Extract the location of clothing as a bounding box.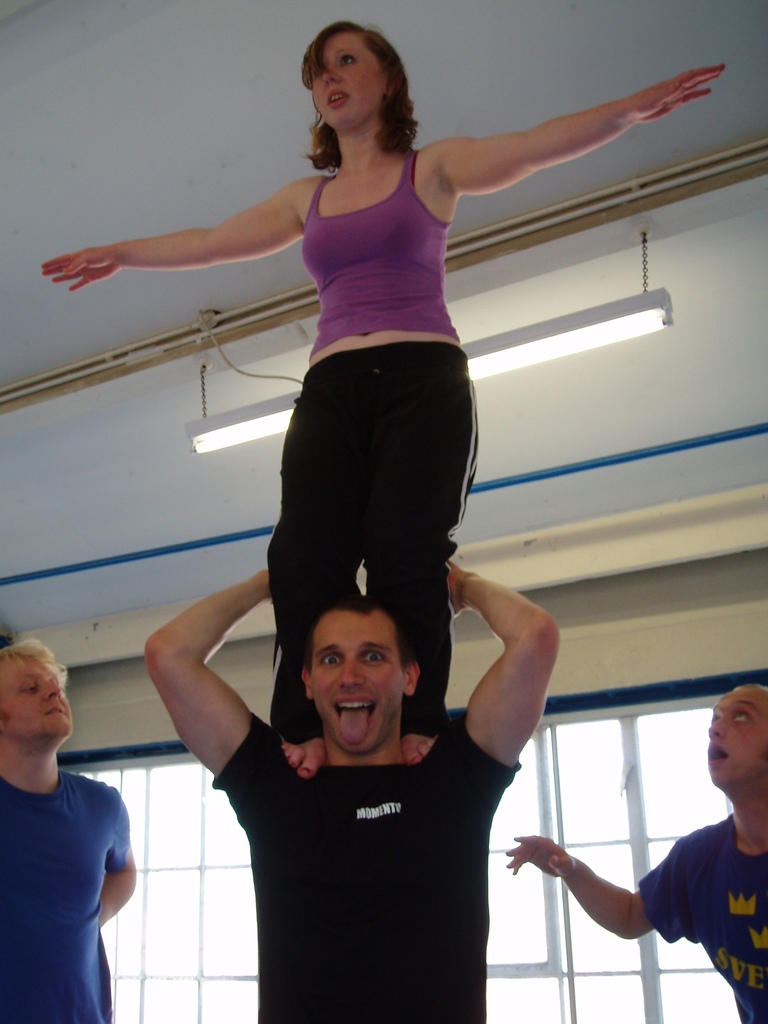
locate(0, 764, 140, 1020).
